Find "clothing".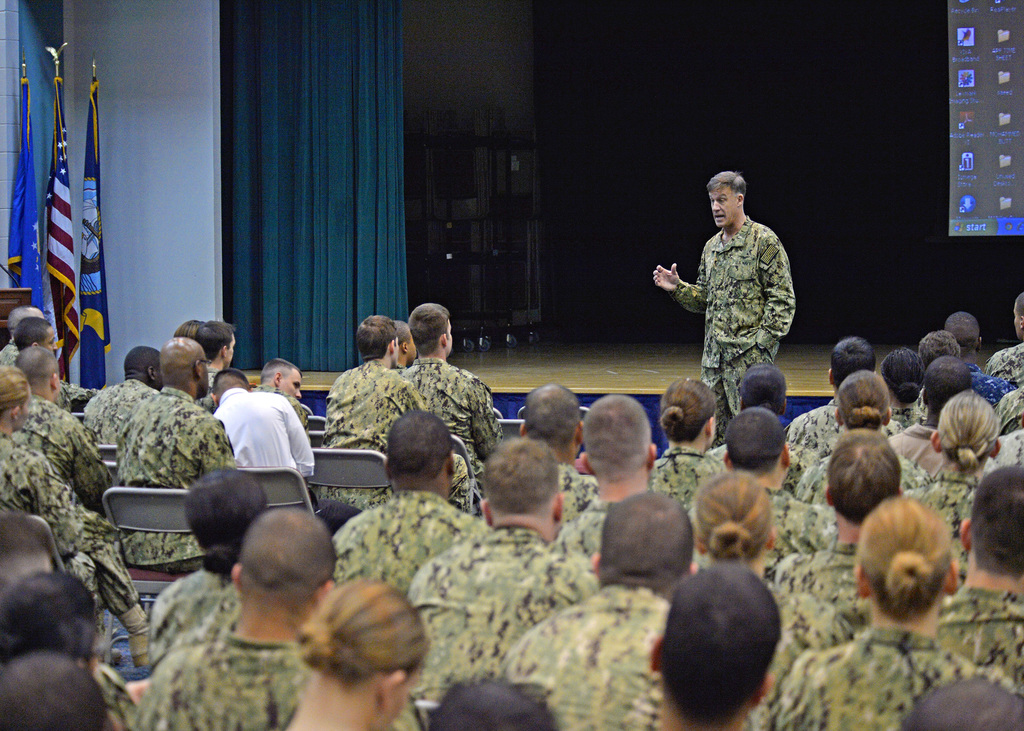
box(504, 584, 668, 730).
